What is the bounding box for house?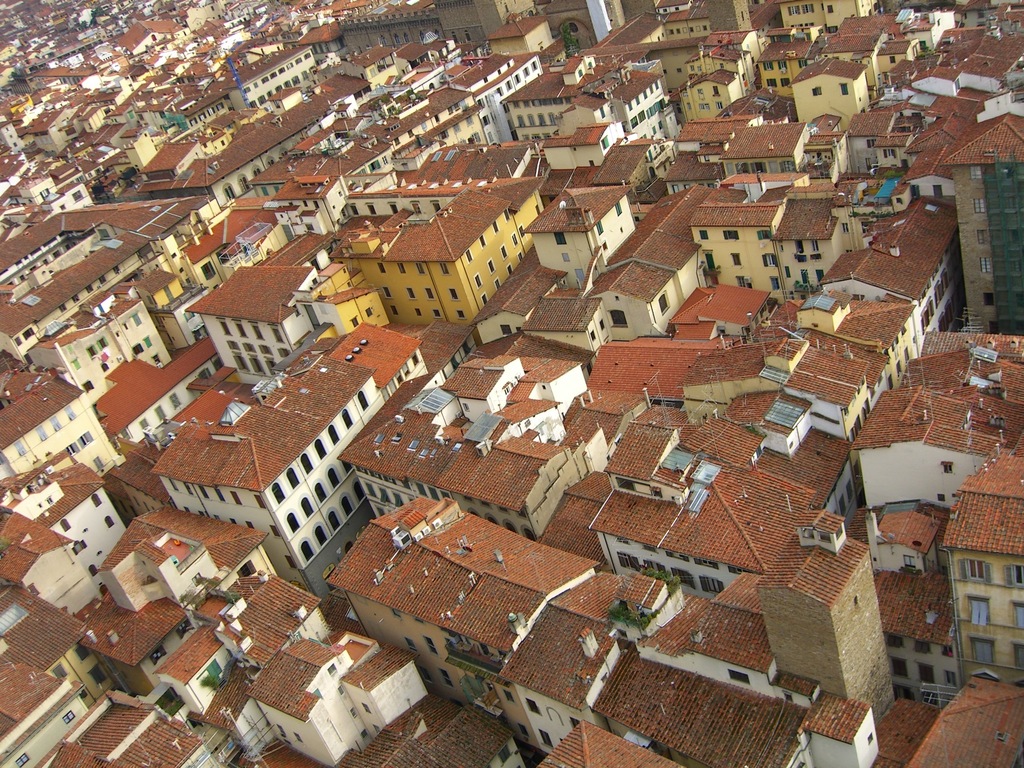
{"left": 22, "top": 60, "right": 70, "bottom": 99}.
